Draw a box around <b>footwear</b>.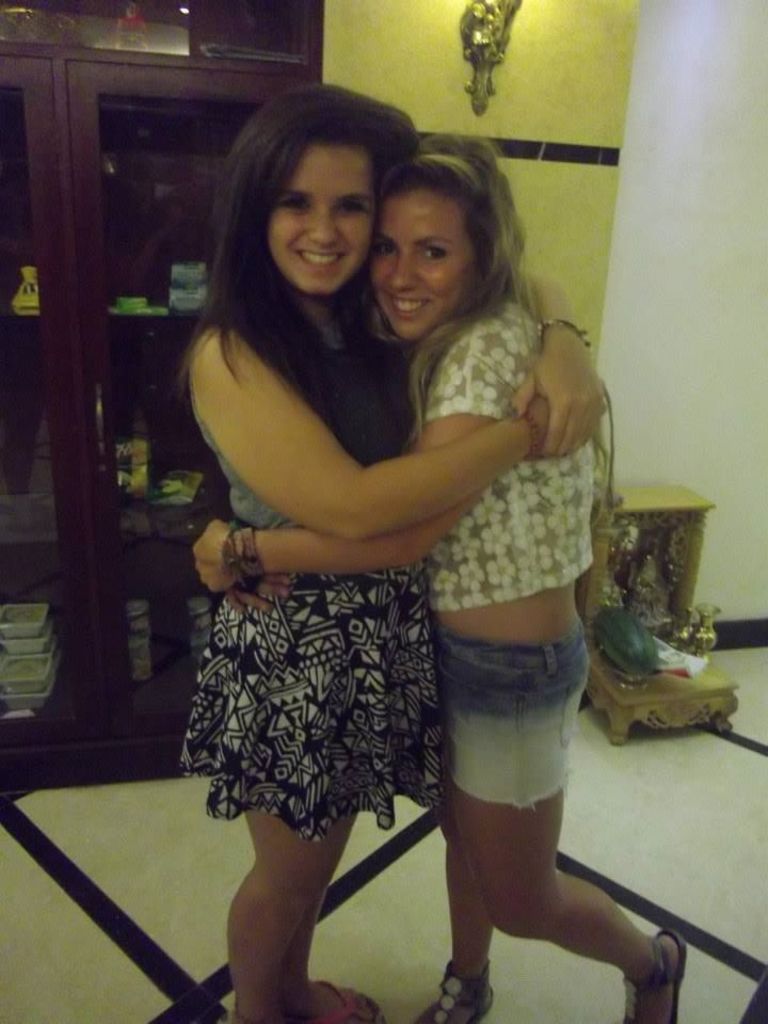
rect(622, 930, 693, 1023).
